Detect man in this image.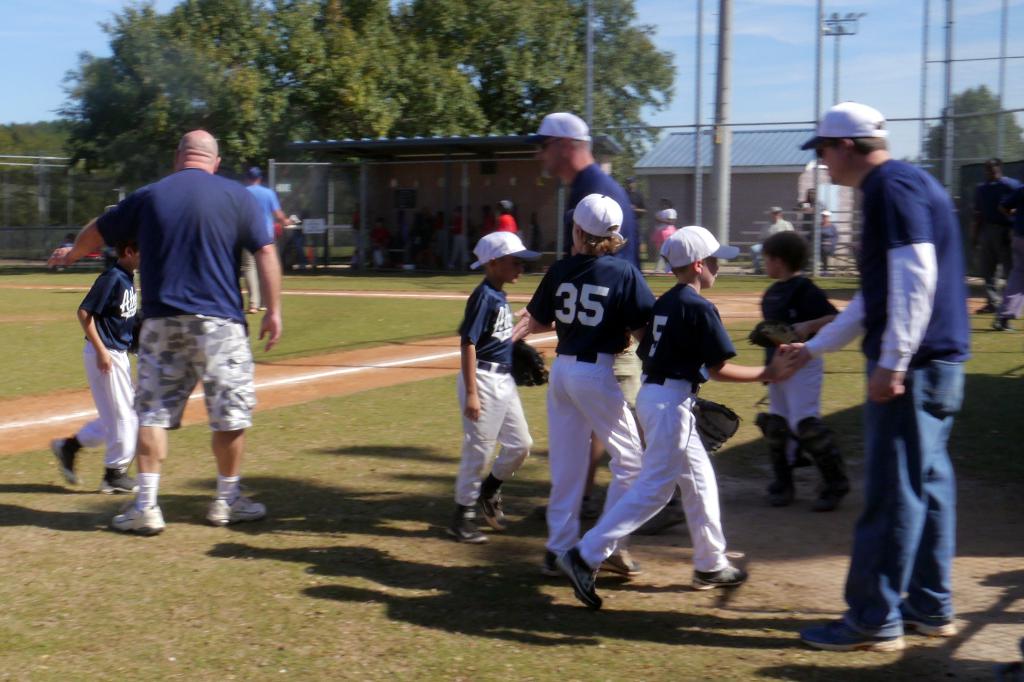
Detection: rect(799, 96, 955, 652).
